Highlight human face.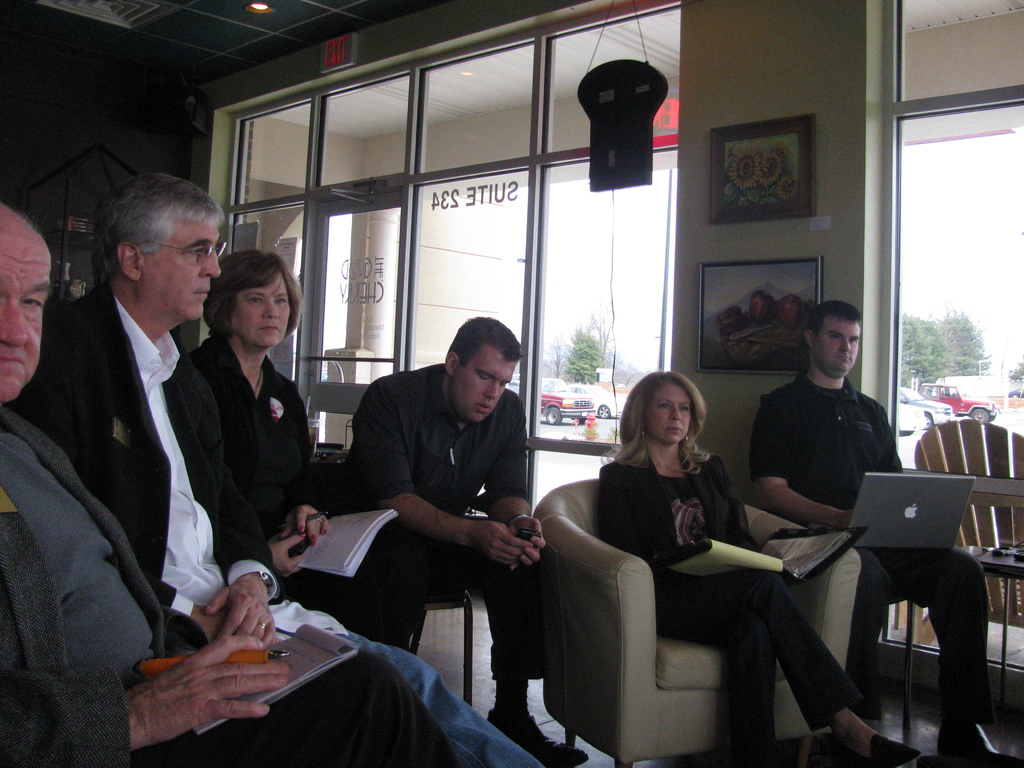
Highlighted region: x1=0, y1=232, x2=62, y2=405.
